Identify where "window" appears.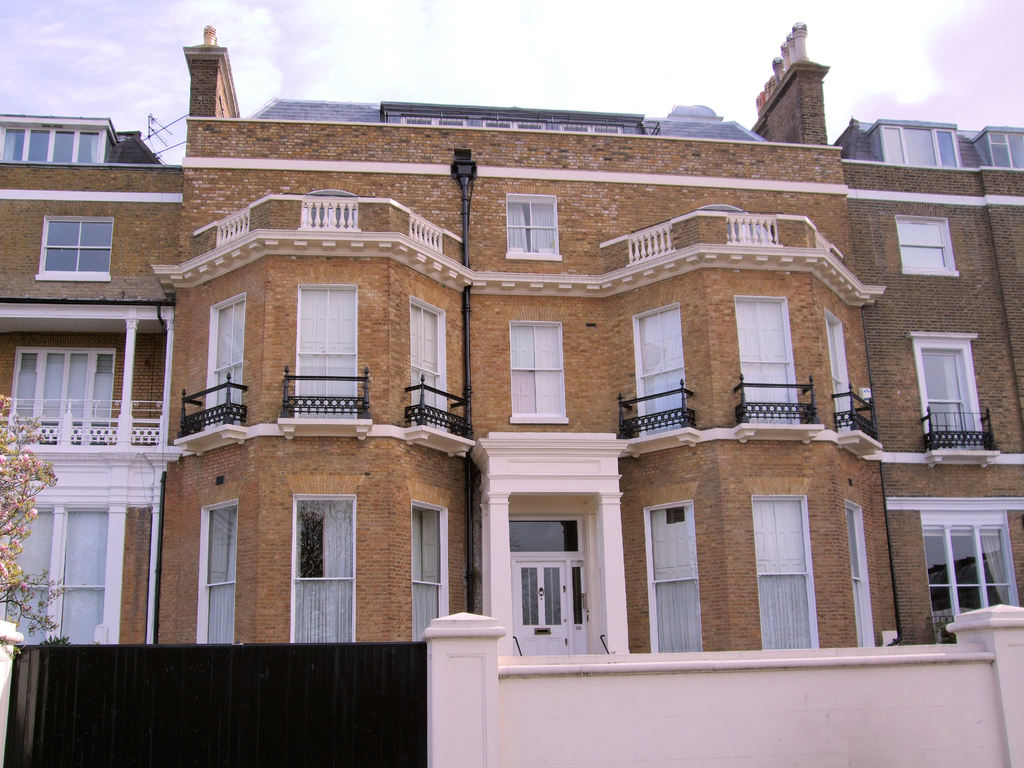
Appears at bbox(405, 498, 453, 646).
